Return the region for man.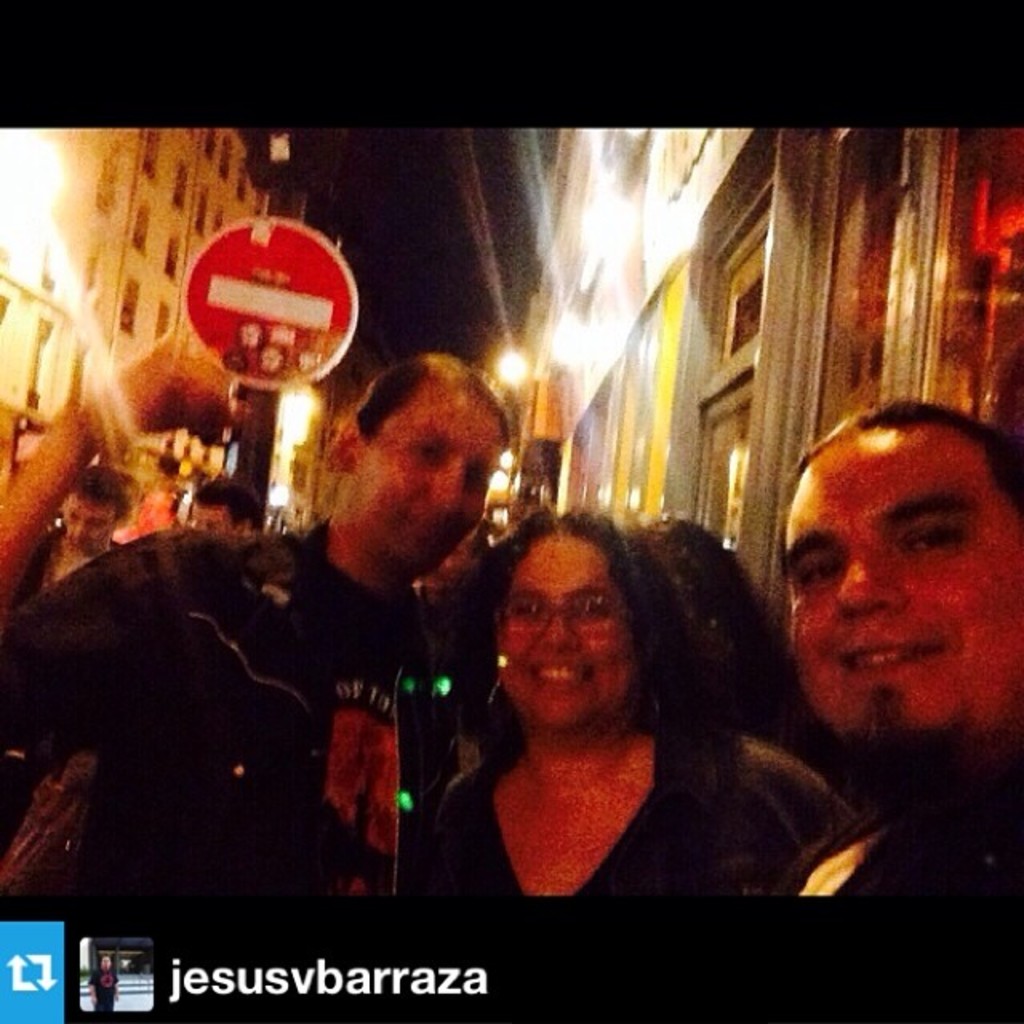
(left=3, top=464, right=120, bottom=608).
